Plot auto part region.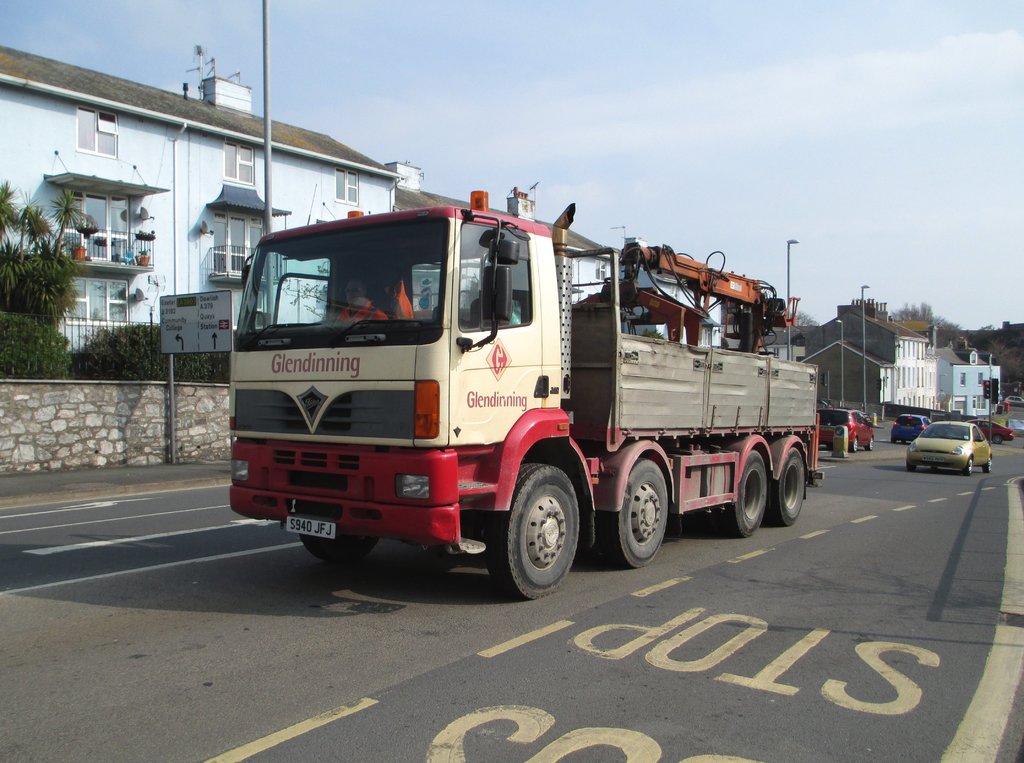
Plotted at l=963, t=414, r=1008, b=446.
